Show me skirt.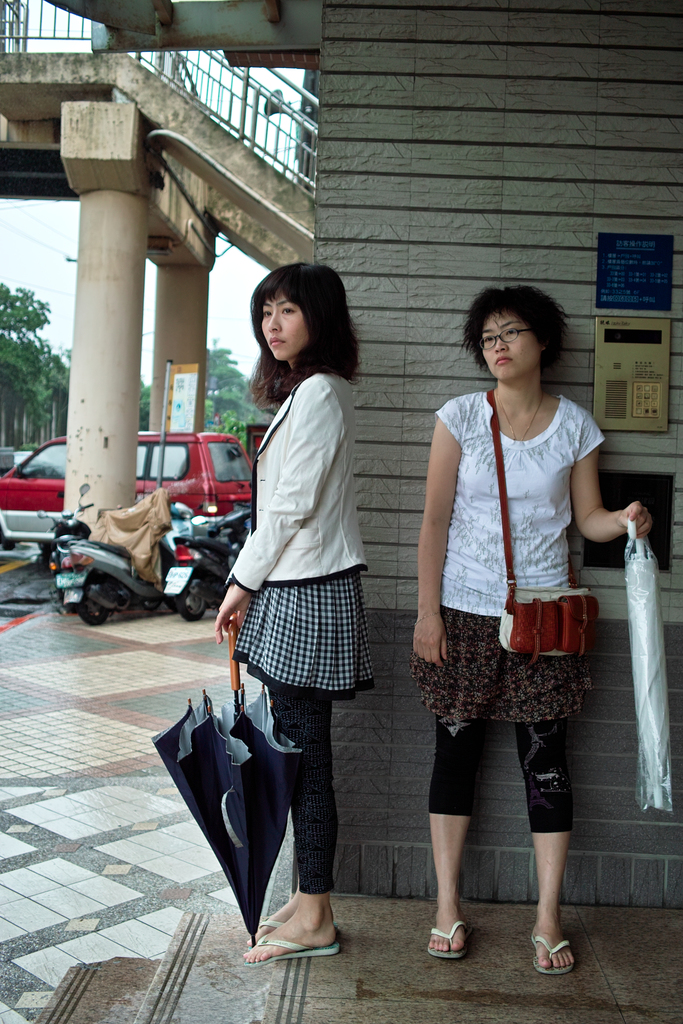
skirt is here: (left=407, top=603, right=598, bottom=725).
